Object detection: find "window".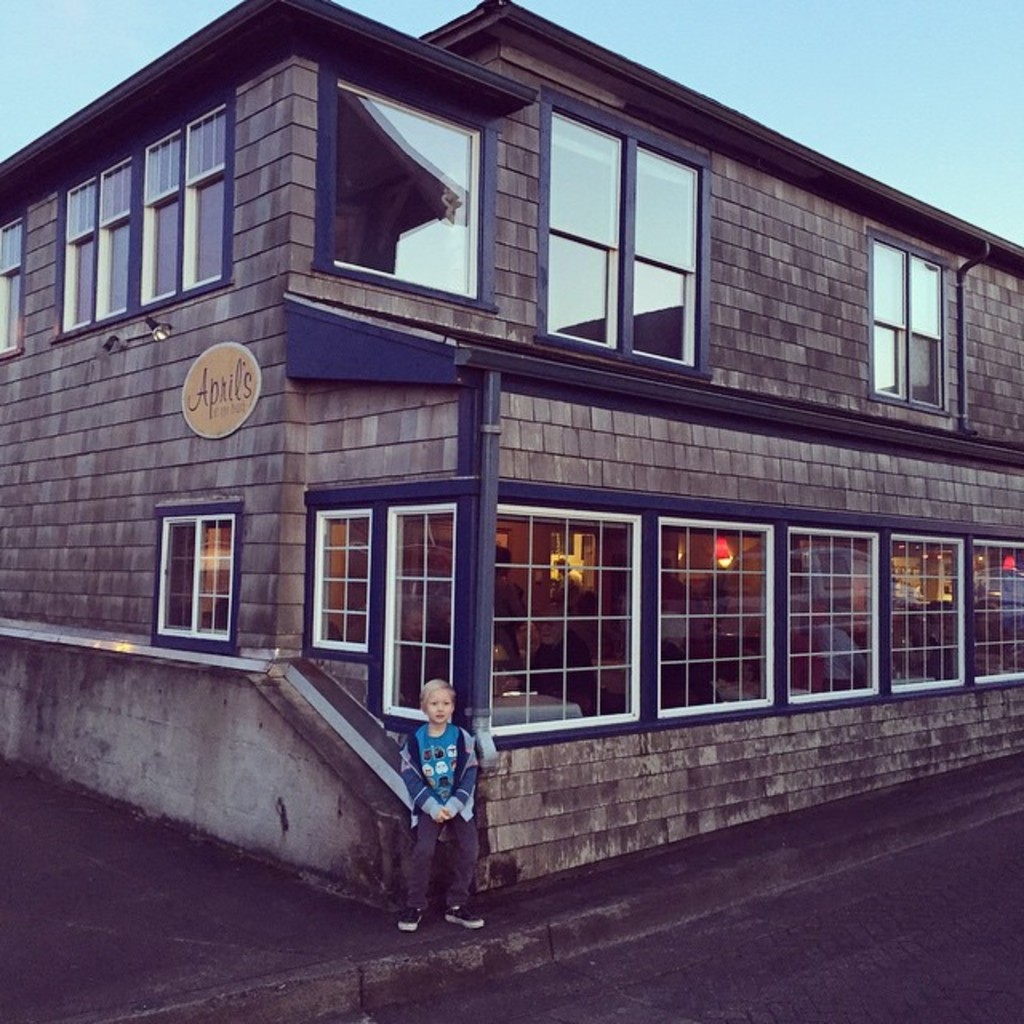
detection(0, 206, 29, 354).
